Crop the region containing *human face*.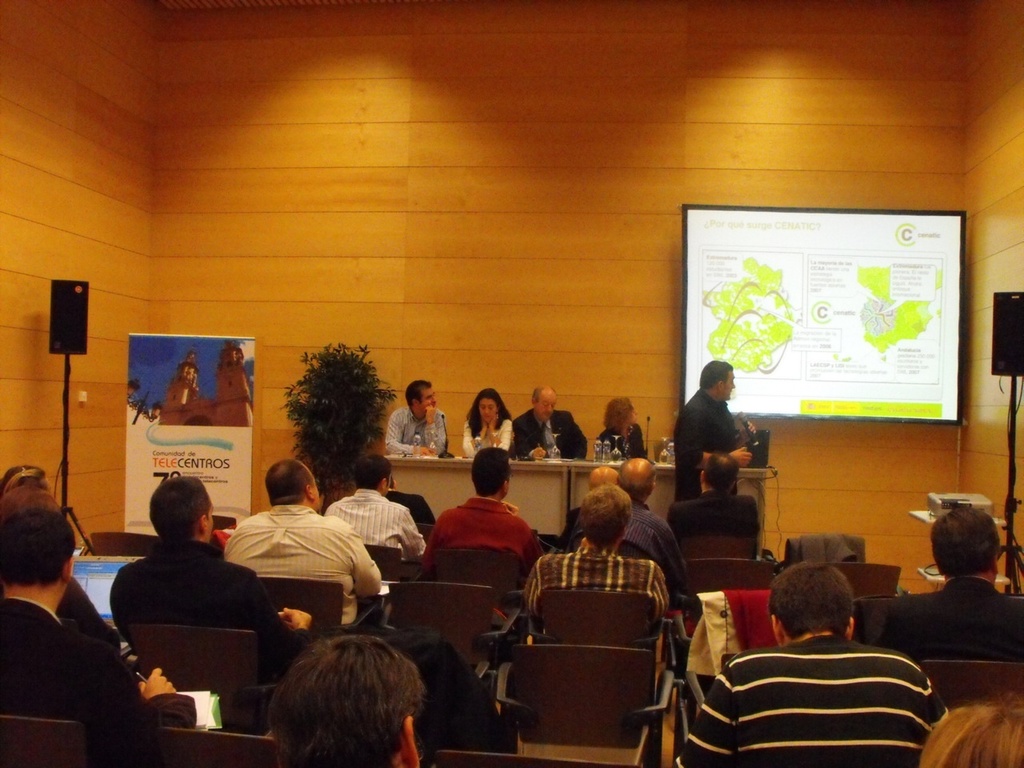
Crop region: (left=538, top=390, right=557, bottom=420).
